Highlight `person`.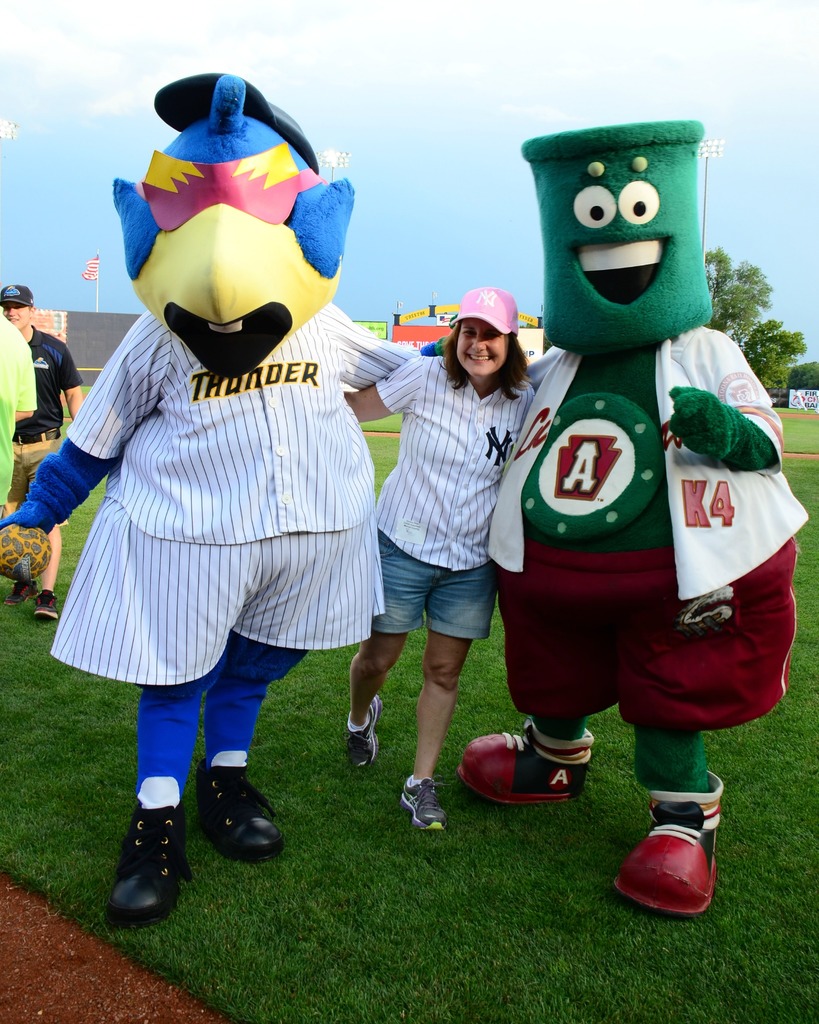
Highlighted region: <bbox>0, 307, 38, 515</bbox>.
